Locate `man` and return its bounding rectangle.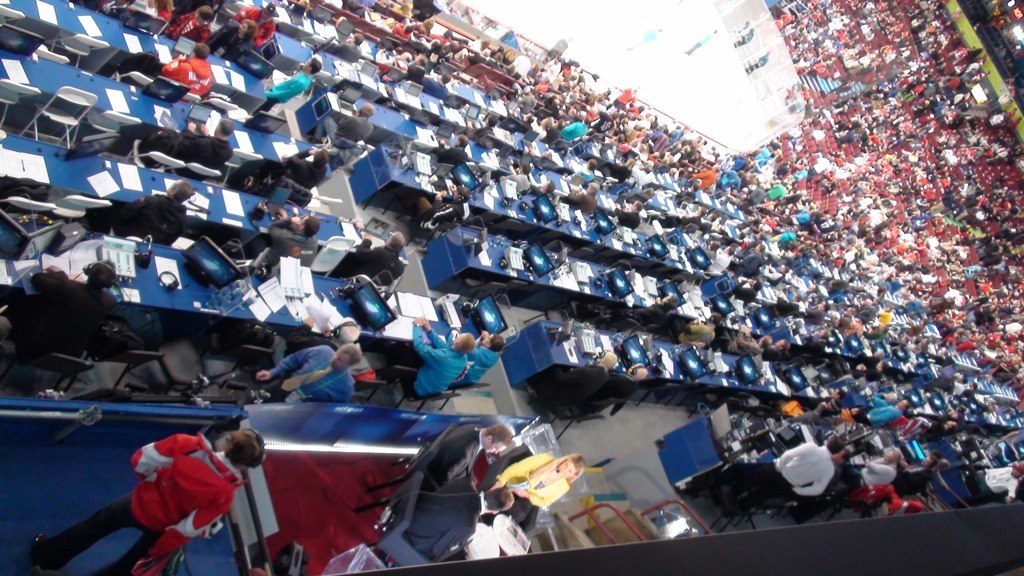
(331,102,377,143).
